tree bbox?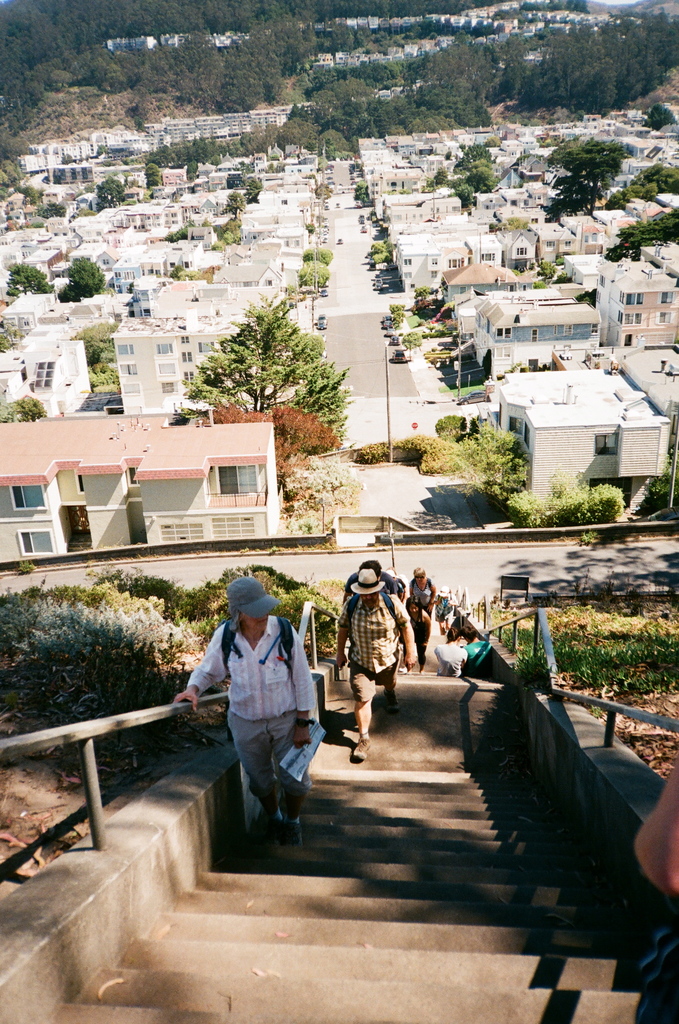
(389, 319, 400, 332)
